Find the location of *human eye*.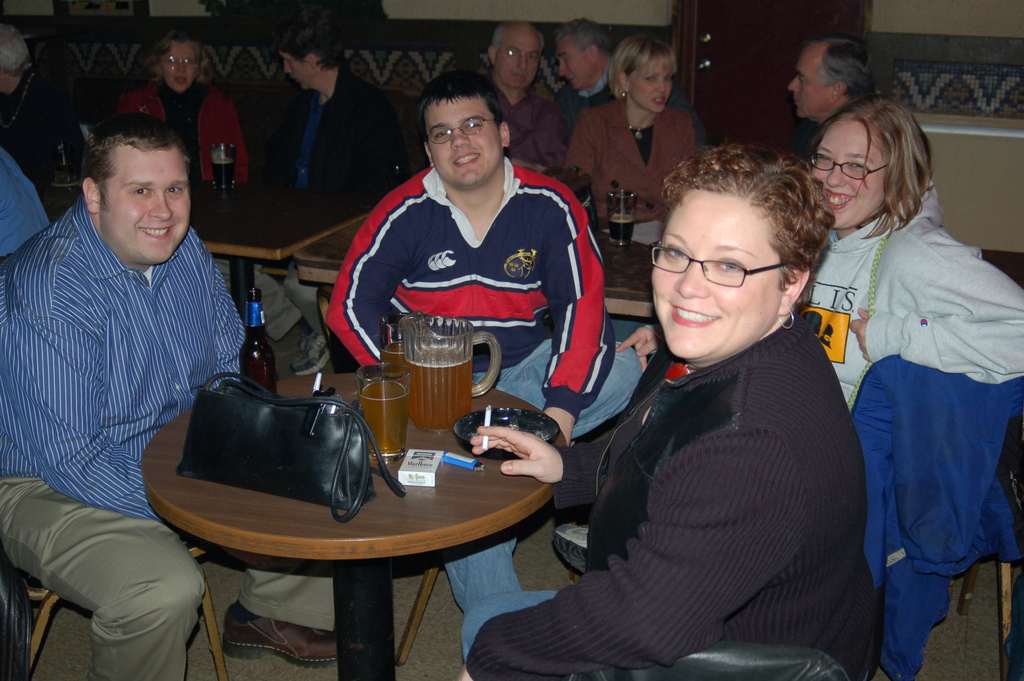
Location: box(646, 75, 655, 81).
